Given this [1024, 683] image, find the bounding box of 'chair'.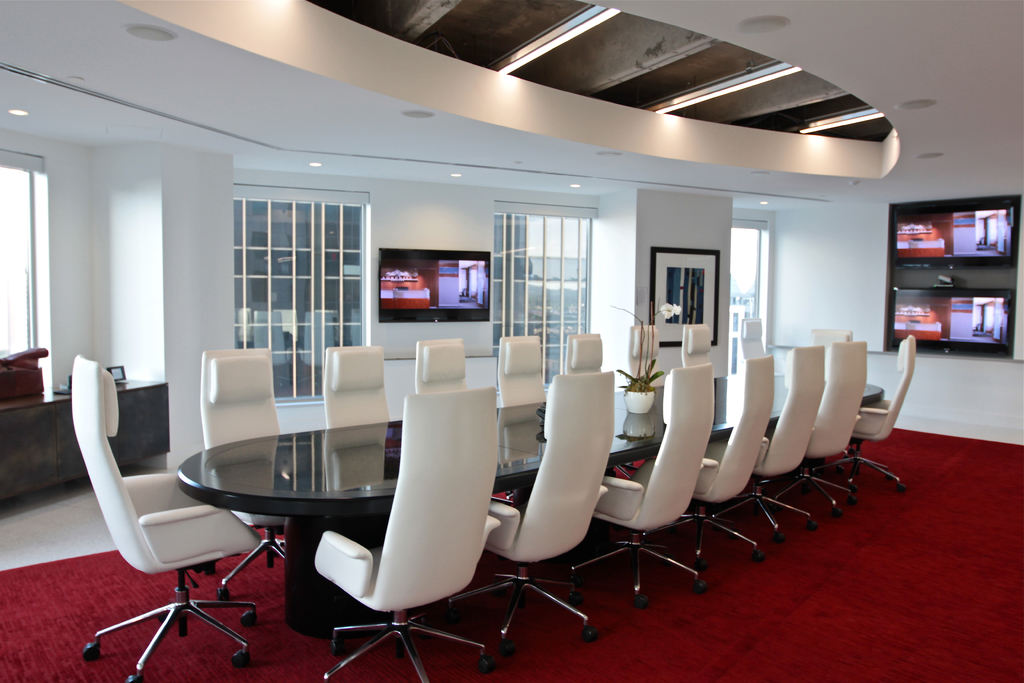
select_region(429, 370, 616, 654).
